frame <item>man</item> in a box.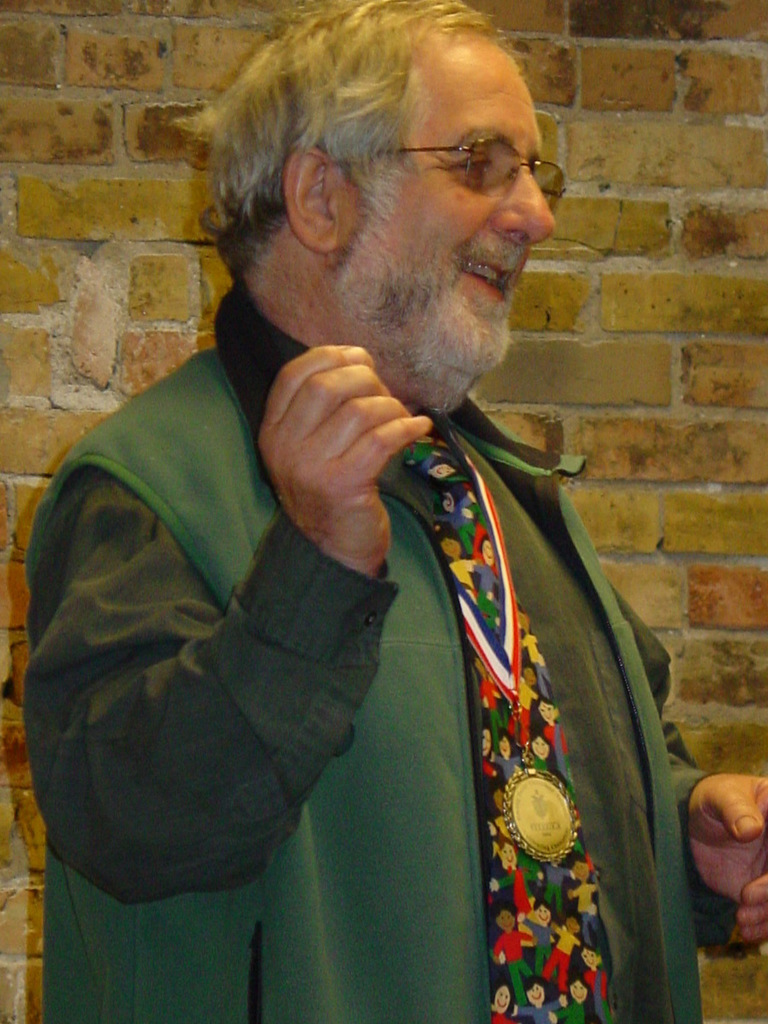
left=19, top=0, right=767, bottom=1023.
